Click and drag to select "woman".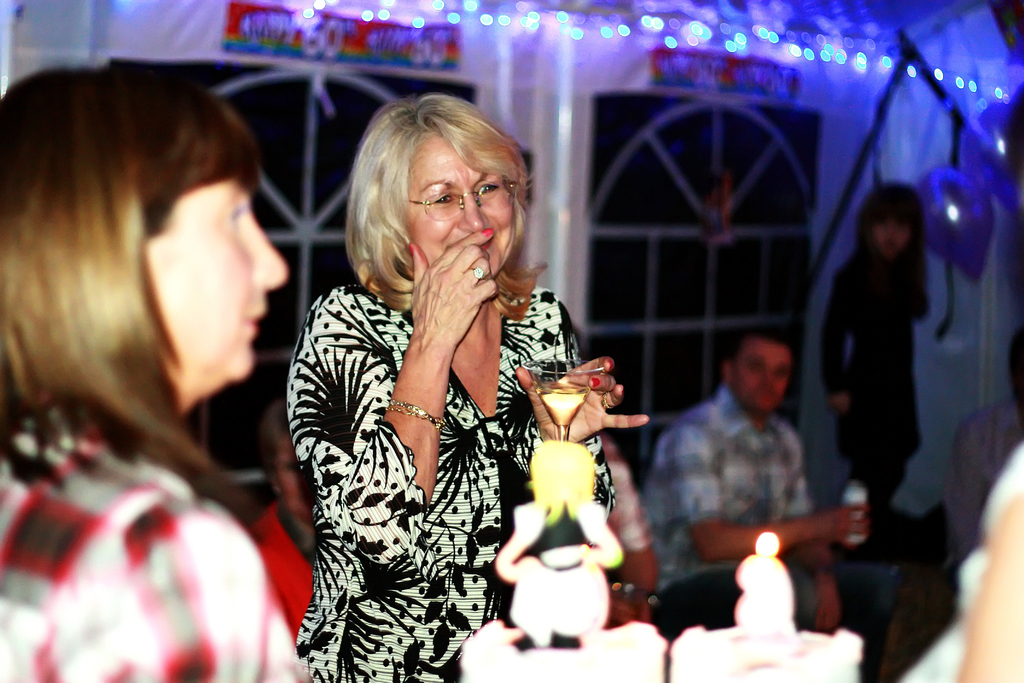
Selection: crop(295, 93, 650, 682).
